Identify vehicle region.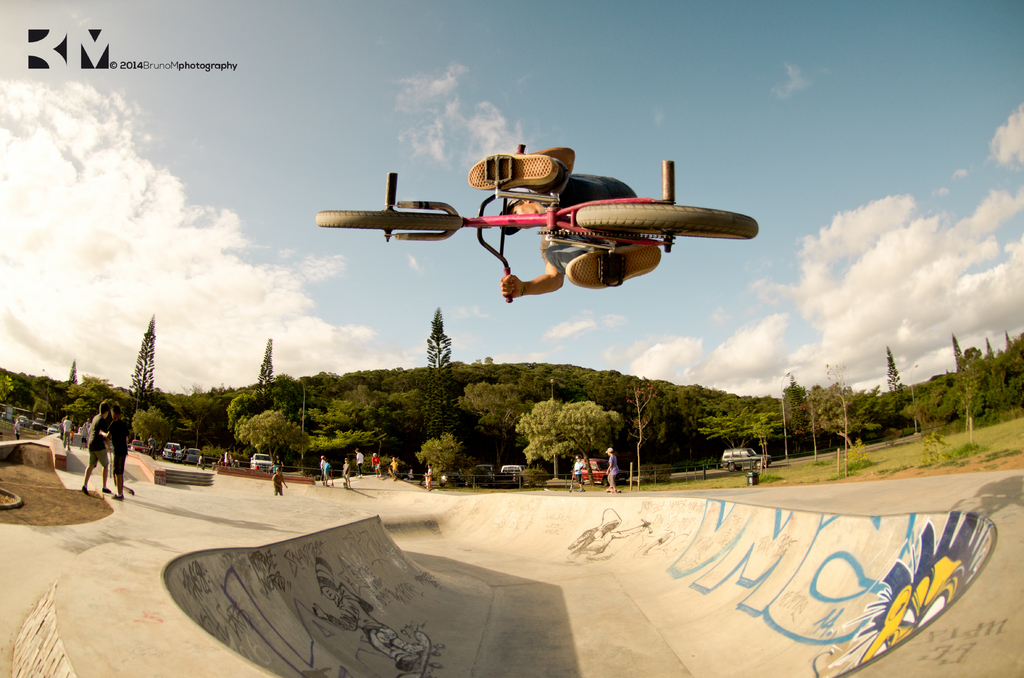
Region: bbox=[571, 456, 627, 486].
